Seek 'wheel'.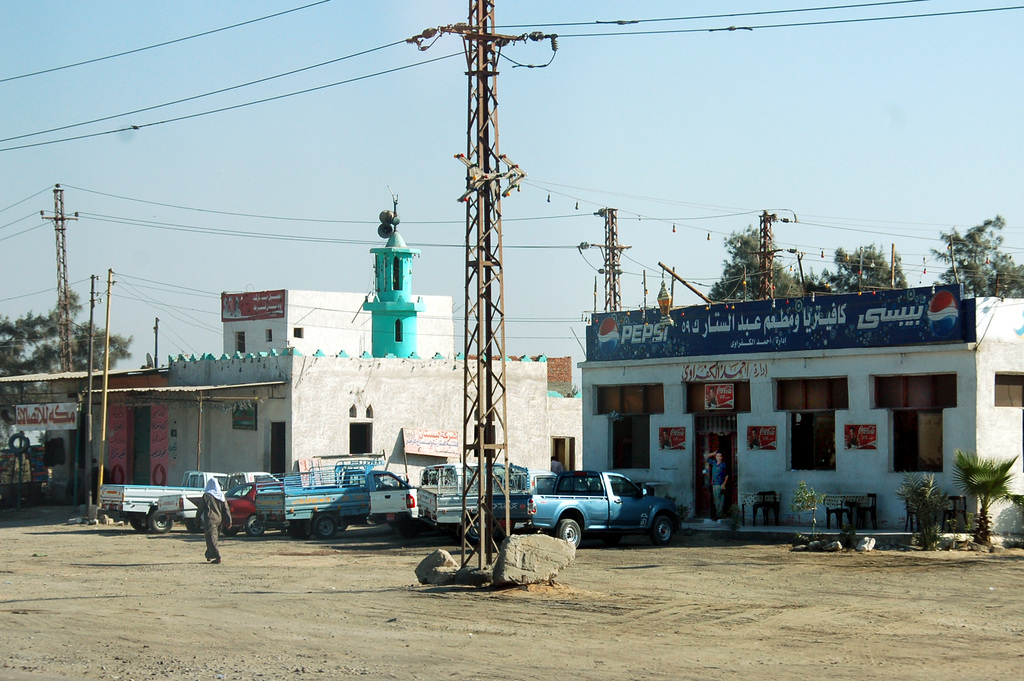
detection(314, 514, 337, 540).
